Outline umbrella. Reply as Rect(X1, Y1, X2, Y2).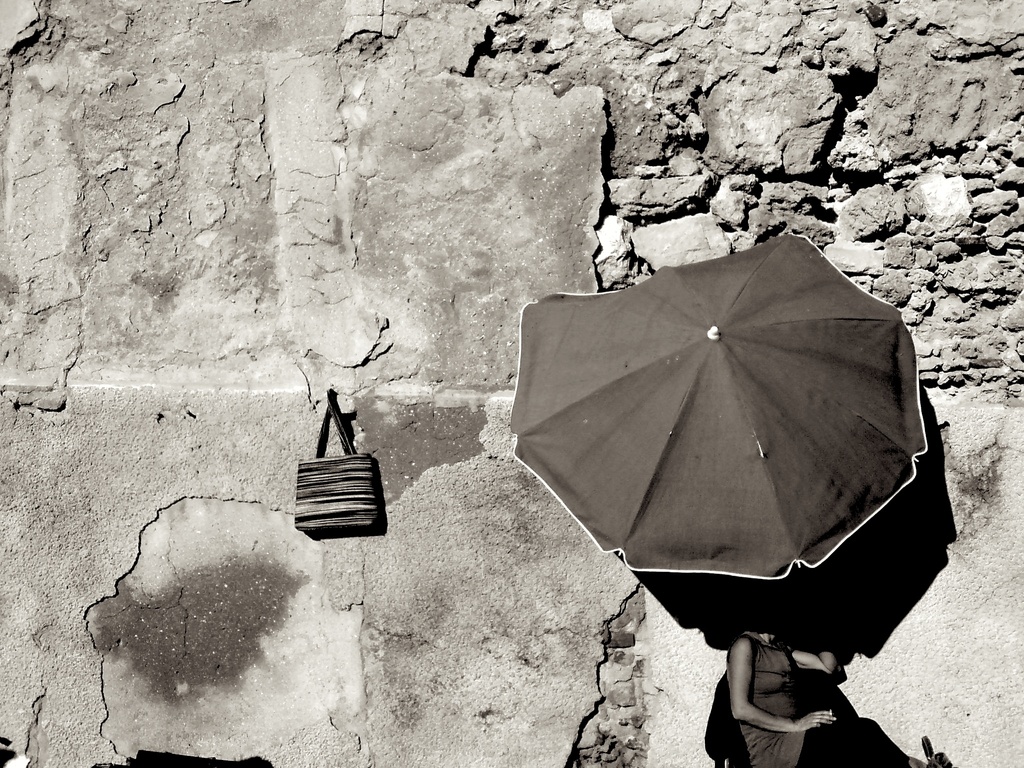
Rect(513, 232, 932, 582).
